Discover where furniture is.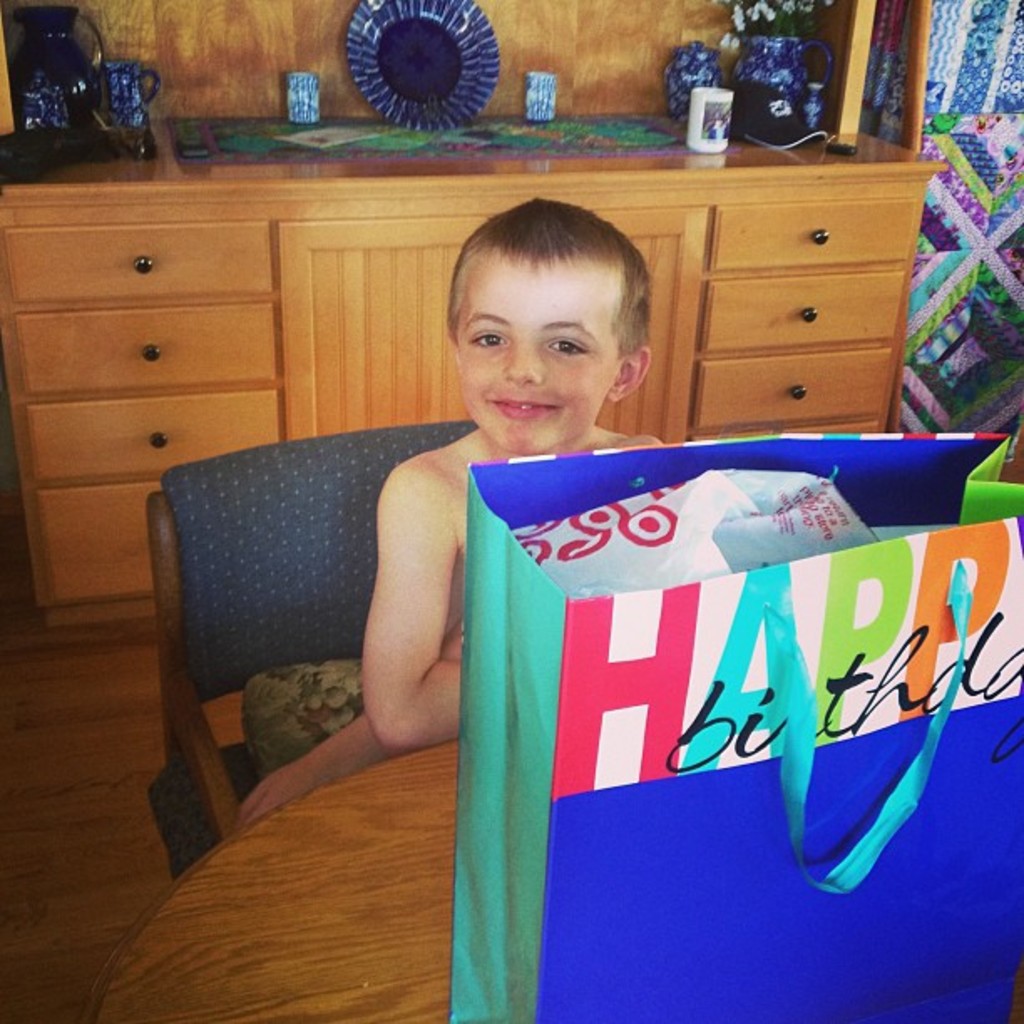
Discovered at (144,425,479,880).
